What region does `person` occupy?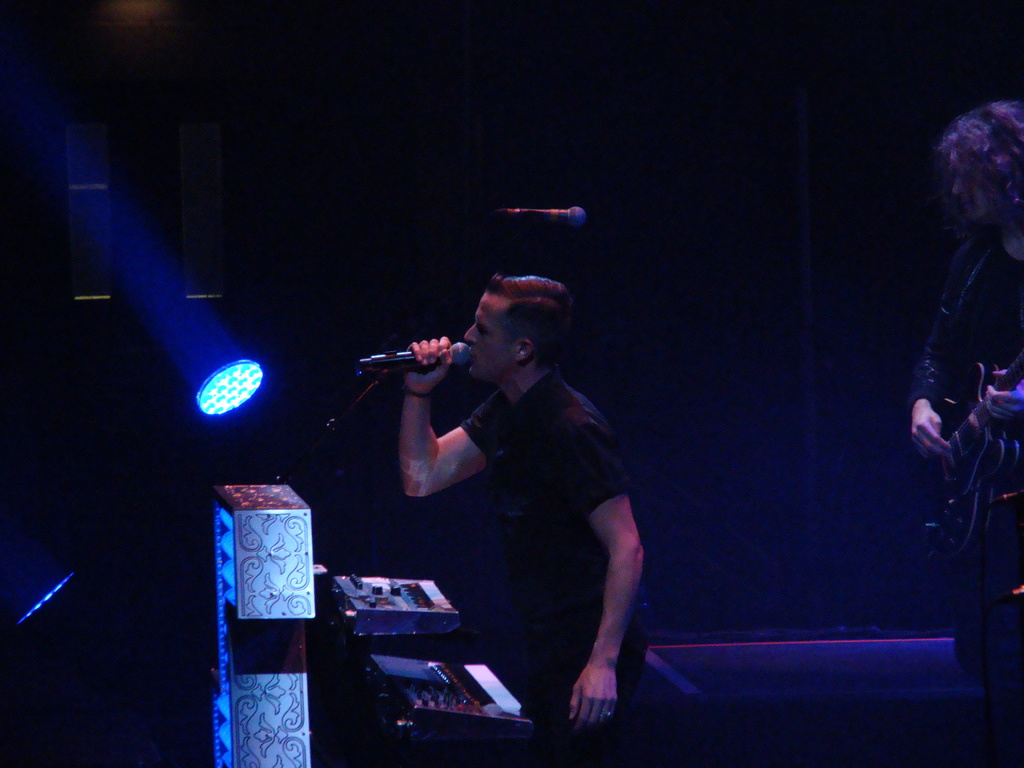
{"x1": 361, "y1": 237, "x2": 656, "y2": 739}.
